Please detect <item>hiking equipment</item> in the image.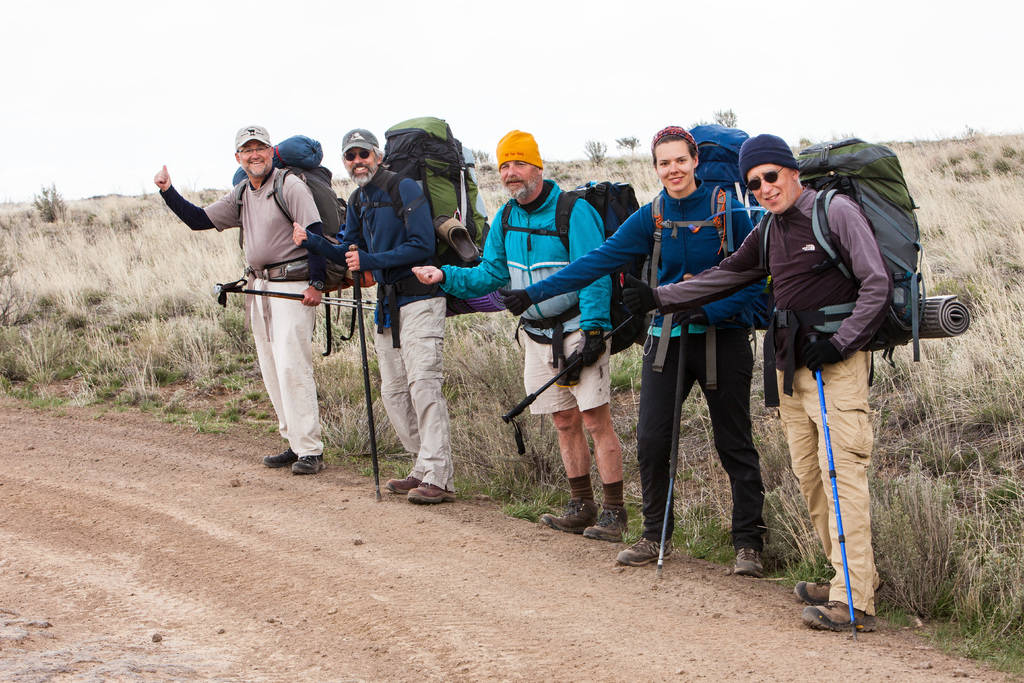
locate(212, 283, 379, 299).
